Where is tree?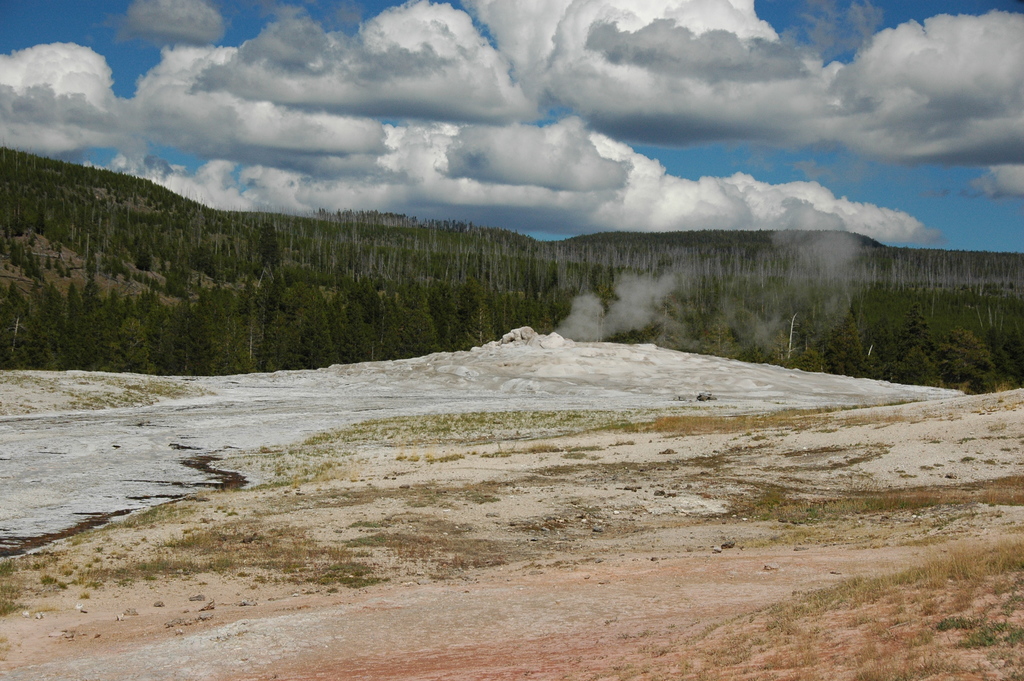
61/284/101/373.
